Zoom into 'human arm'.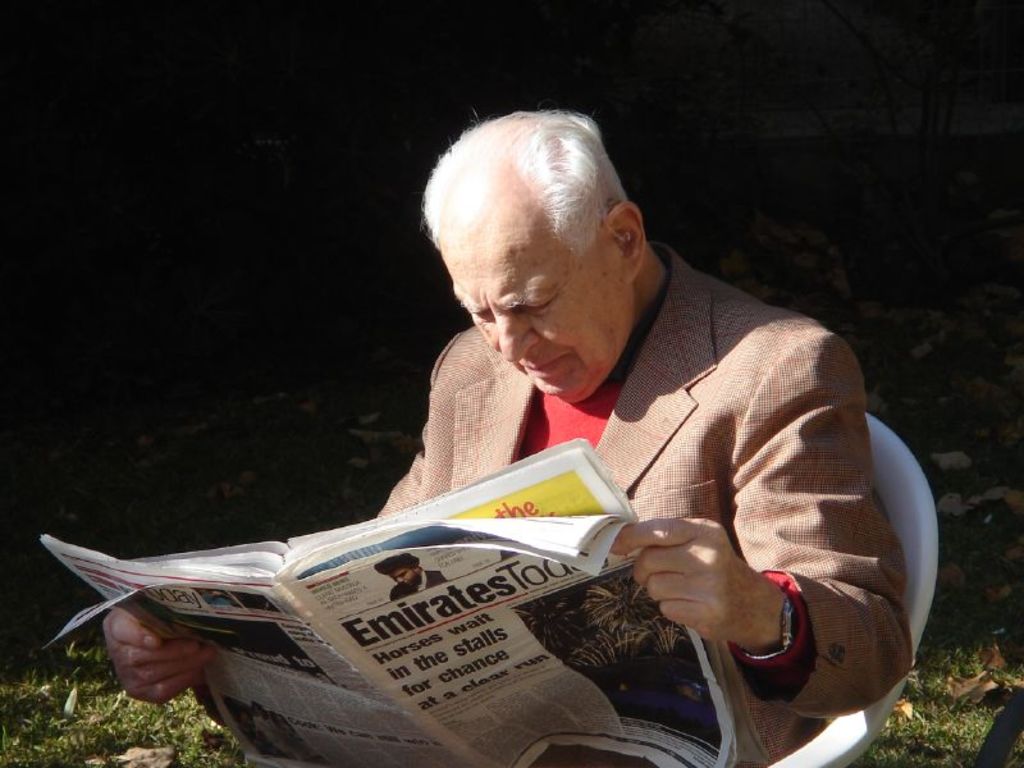
Zoom target: 562 406 886 728.
